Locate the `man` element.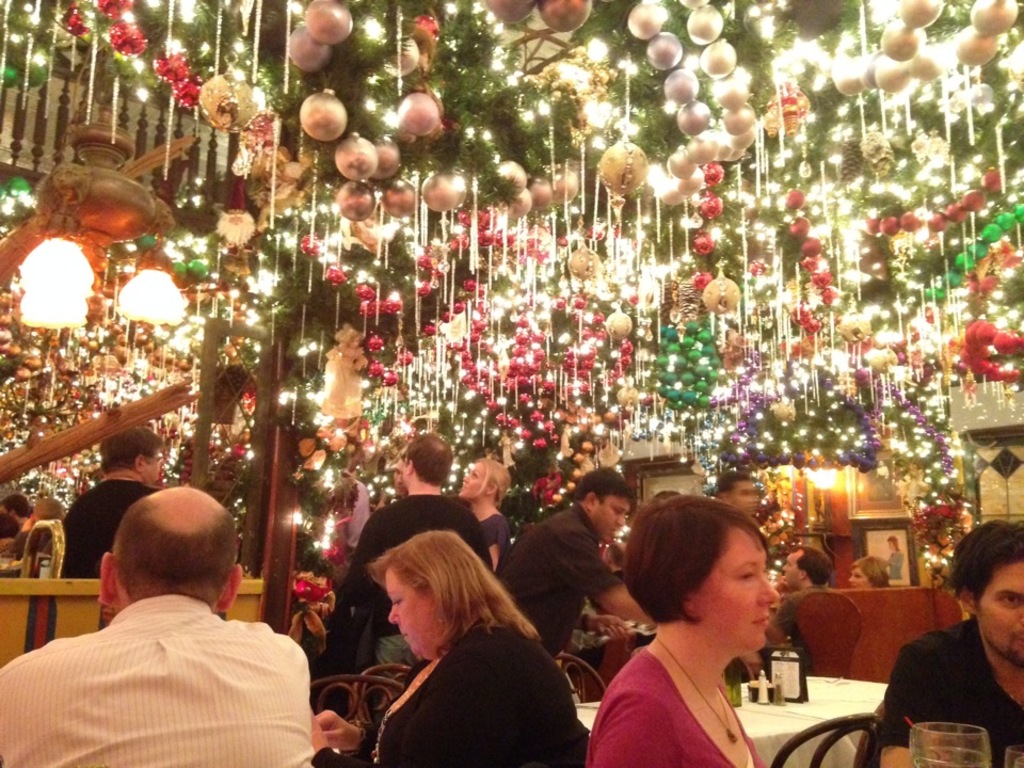
Element bbox: 769,546,863,685.
